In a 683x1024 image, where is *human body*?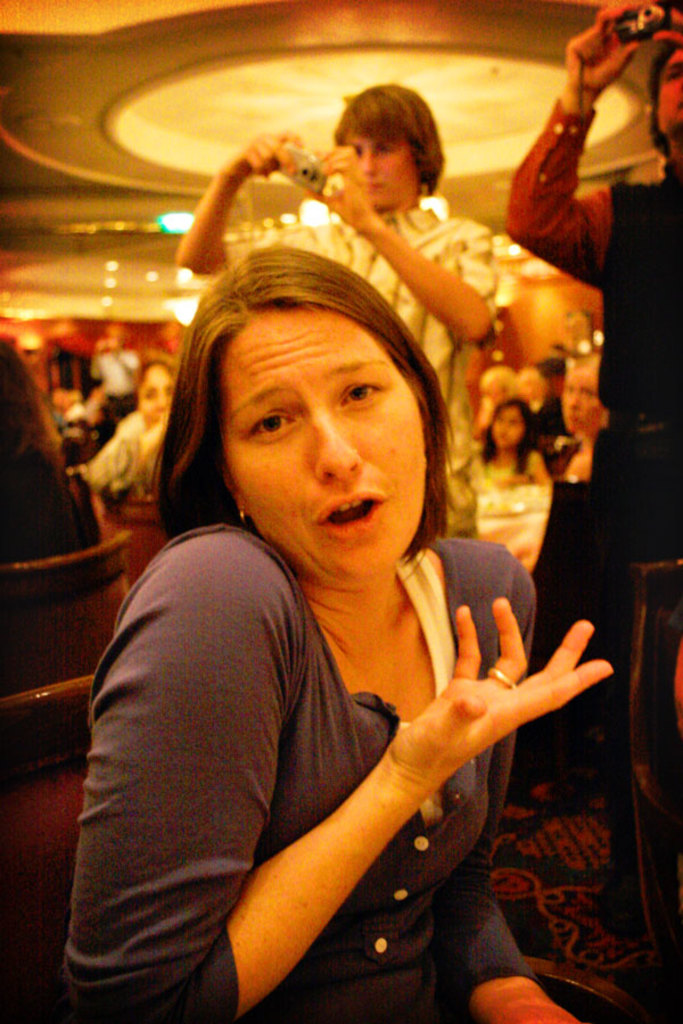
box(500, 0, 682, 758).
